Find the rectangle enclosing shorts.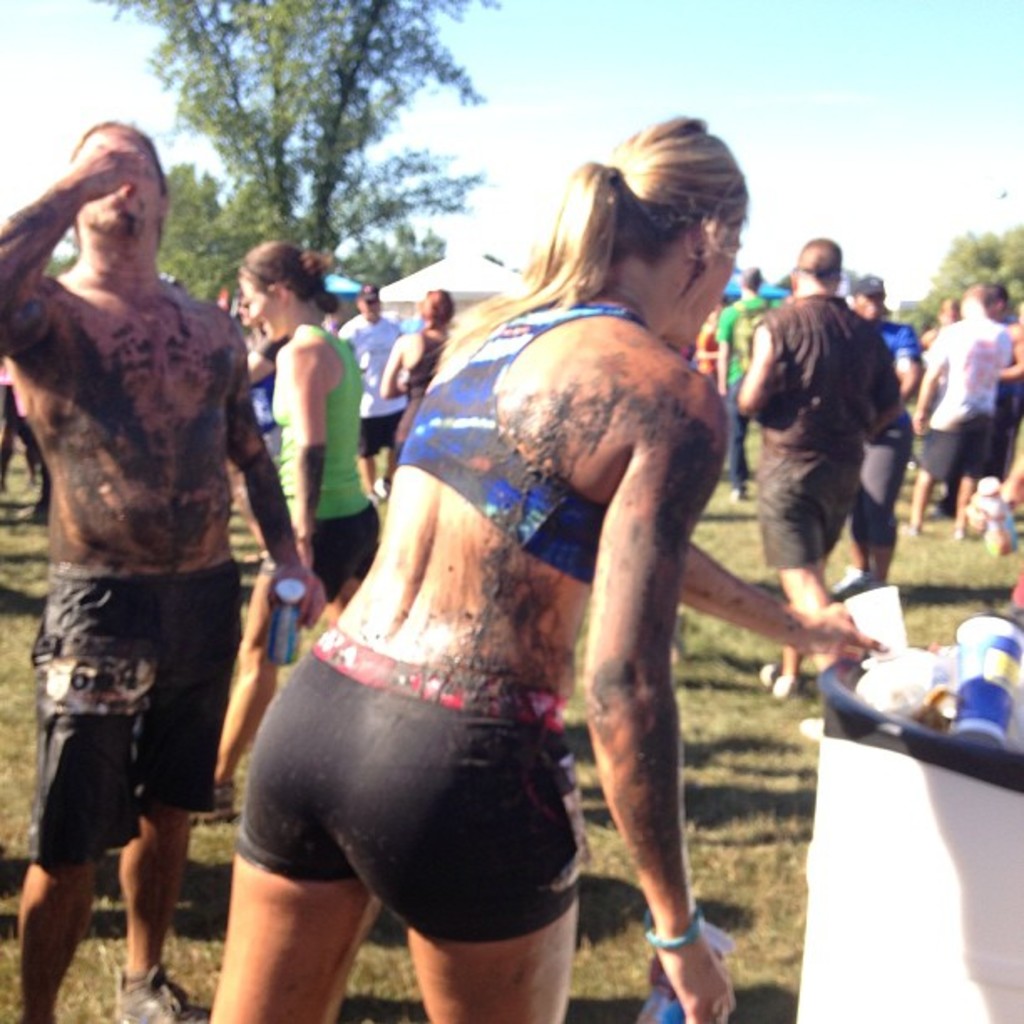
pyautogui.locateOnScreen(259, 504, 376, 601).
